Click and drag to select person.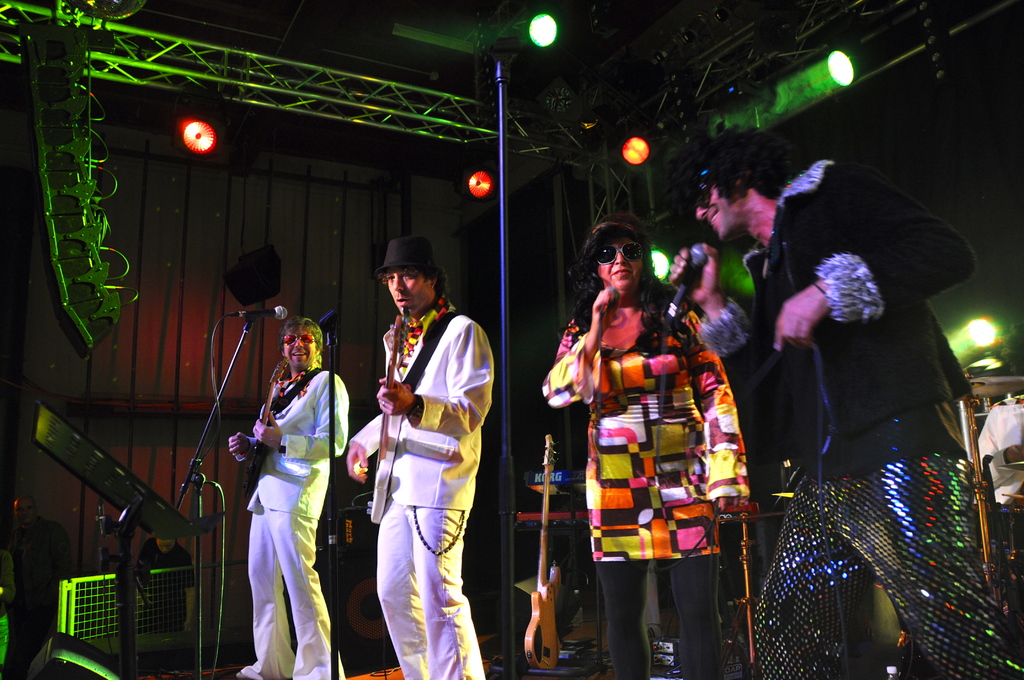
Selection: <bbox>345, 240, 498, 679</bbox>.
